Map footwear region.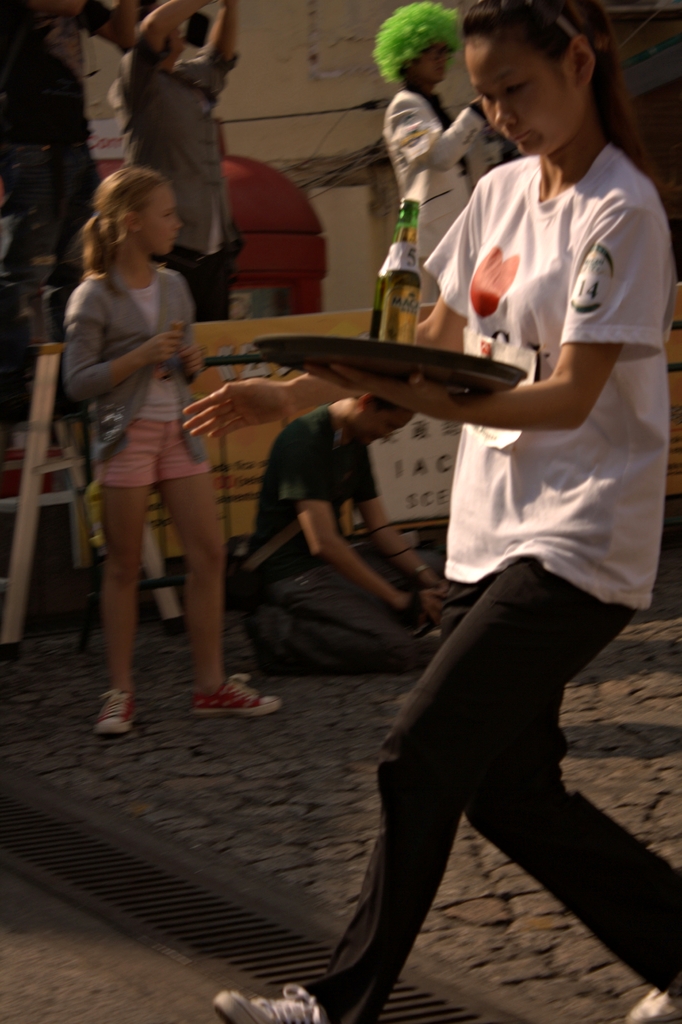
Mapped to [623, 975, 681, 1023].
